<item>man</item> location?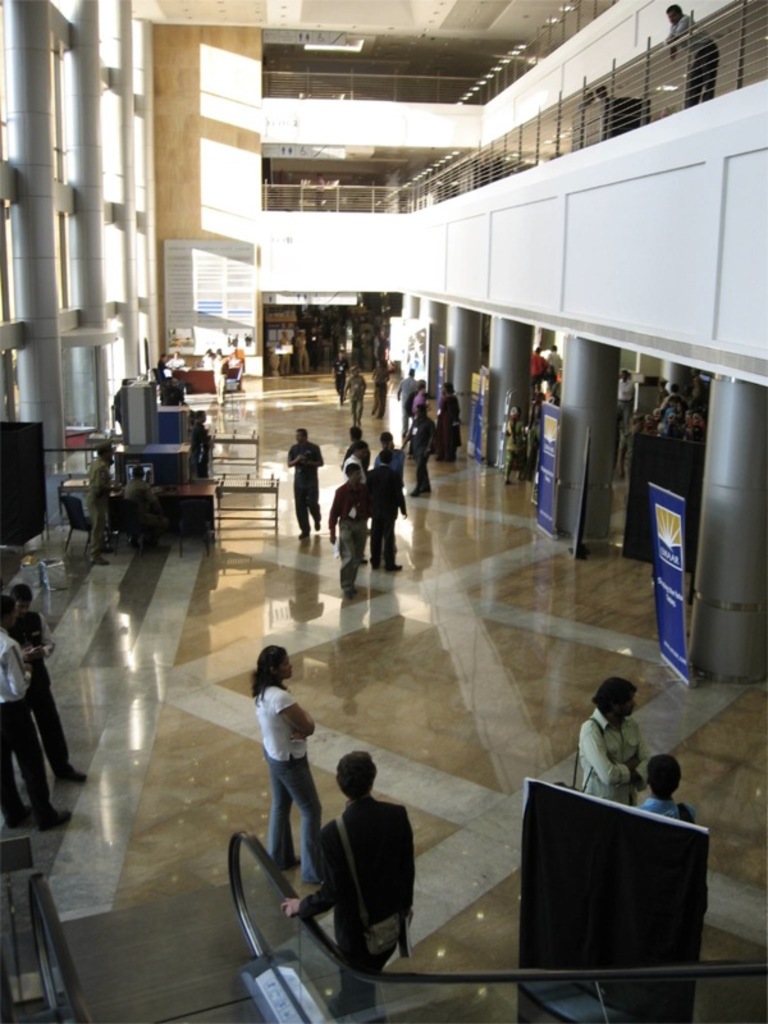
<region>376, 365, 381, 419</region>
